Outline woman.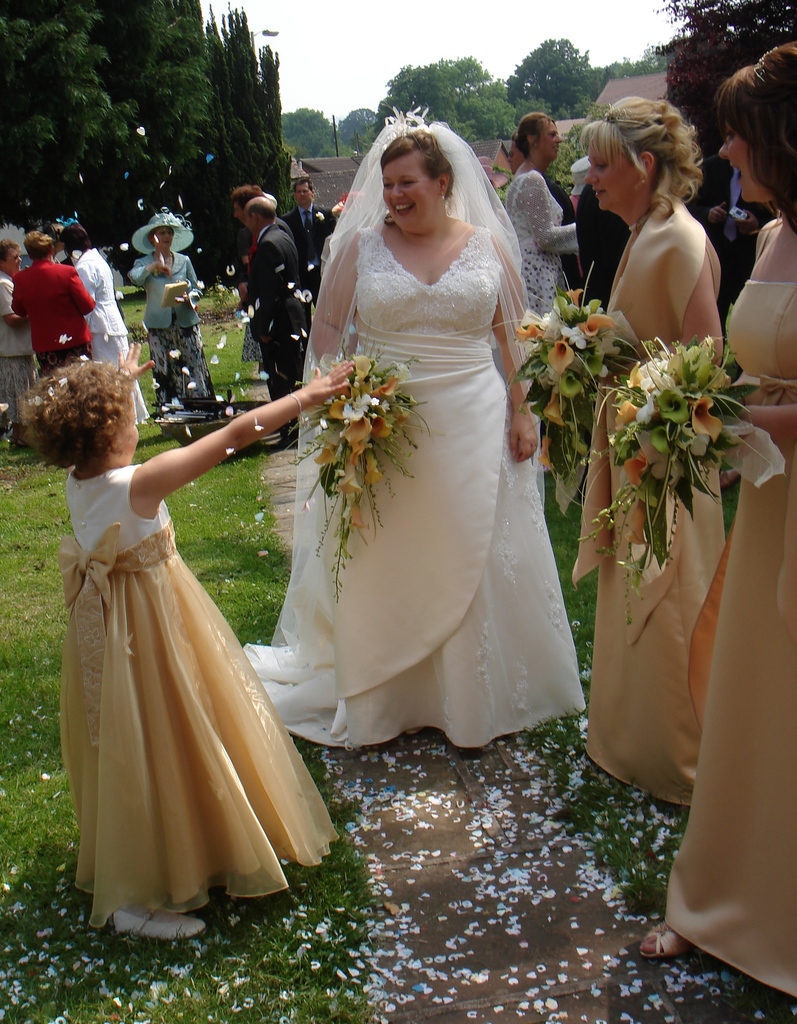
Outline: 70/223/143/429.
